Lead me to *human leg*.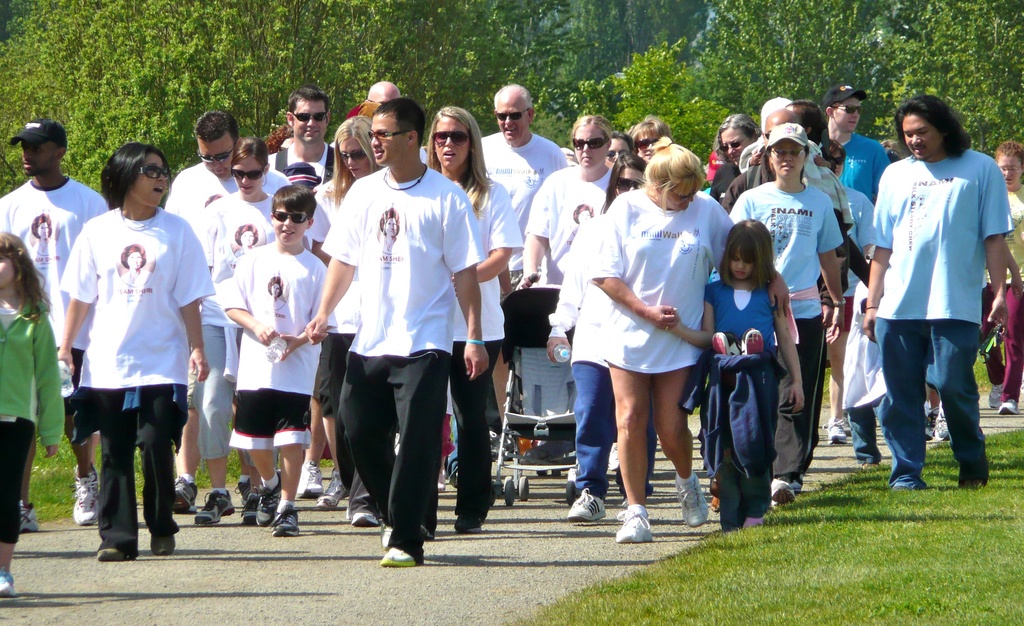
Lead to (left=136, top=354, right=181, bottom=553).
